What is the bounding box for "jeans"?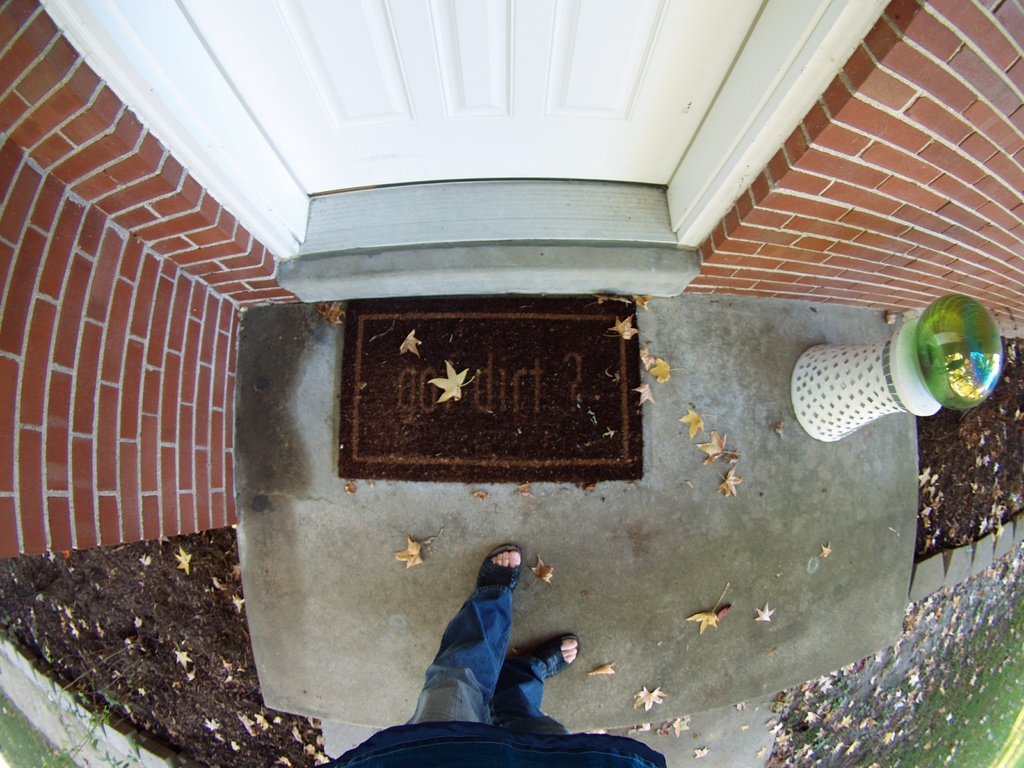
bbox(418, 584, 572, 738).
